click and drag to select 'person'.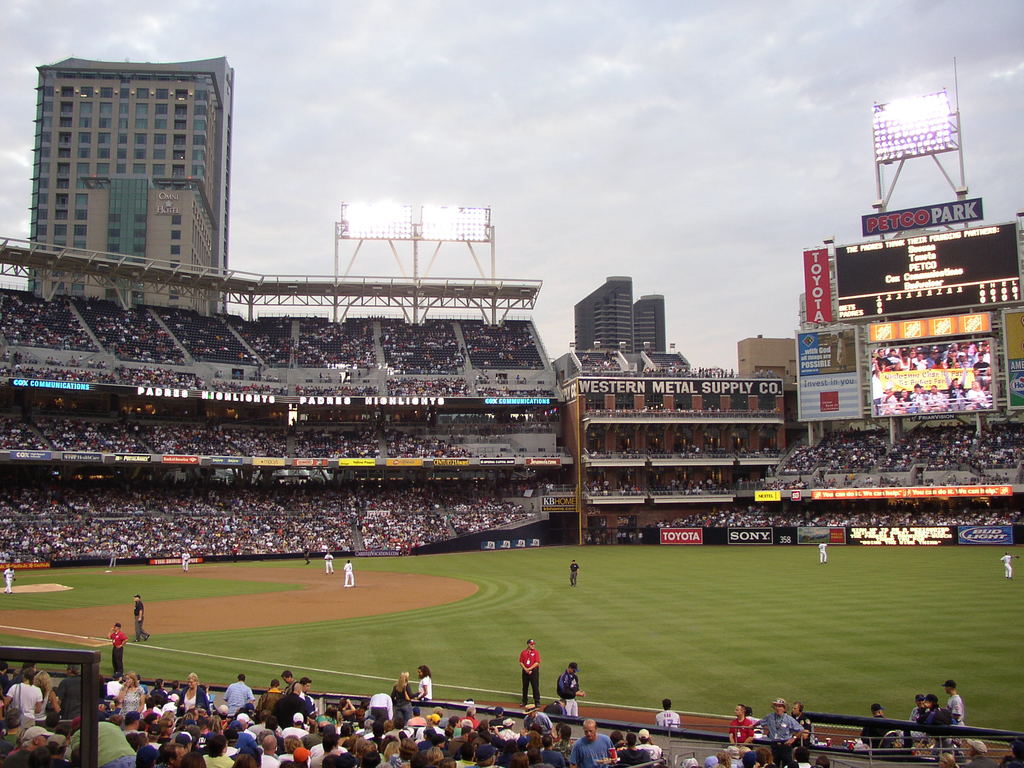
Selection: left=221, top=669, right=254, bottom=713.
